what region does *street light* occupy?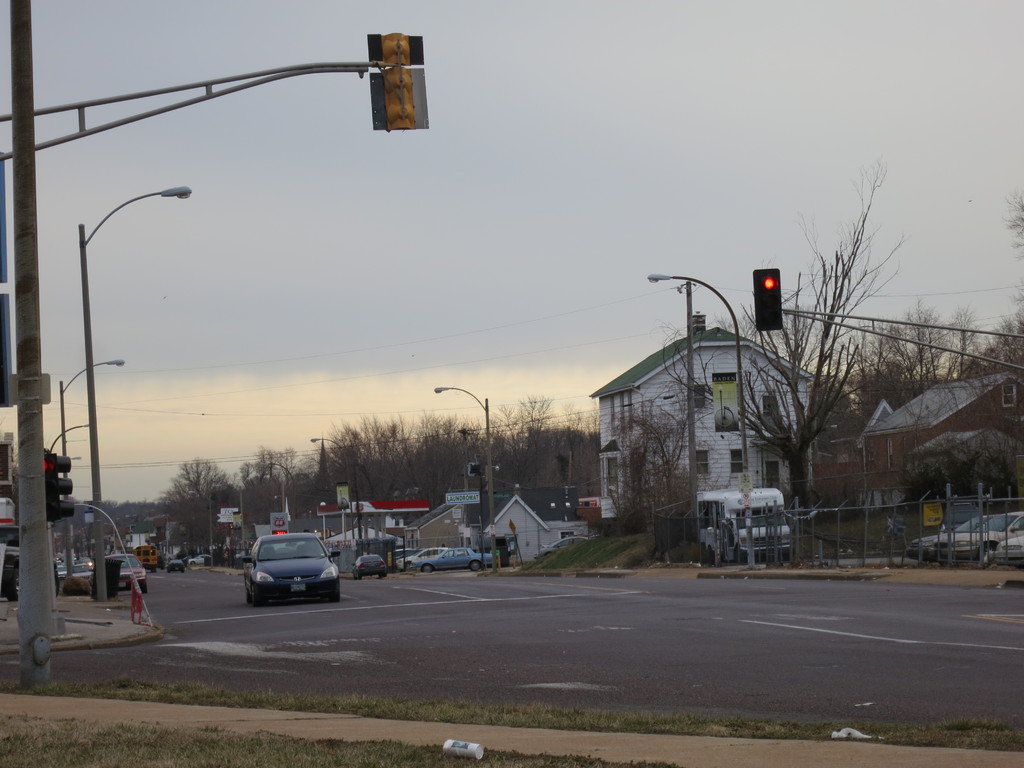
73, 452, 81, 465.
